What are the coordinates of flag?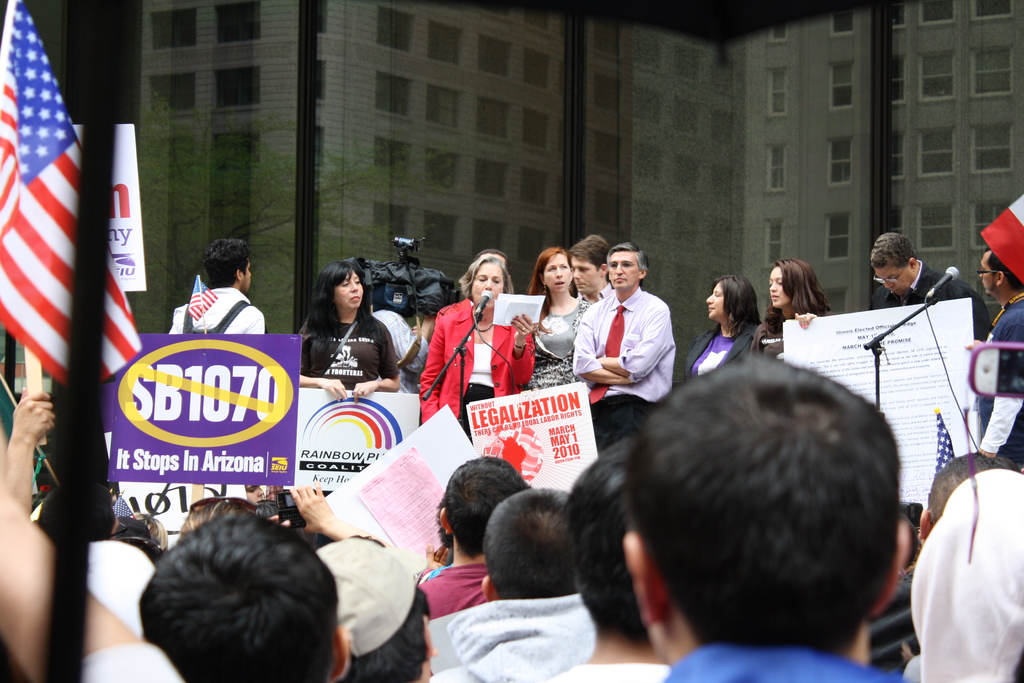
select_region(1, 48, 93, 472).
